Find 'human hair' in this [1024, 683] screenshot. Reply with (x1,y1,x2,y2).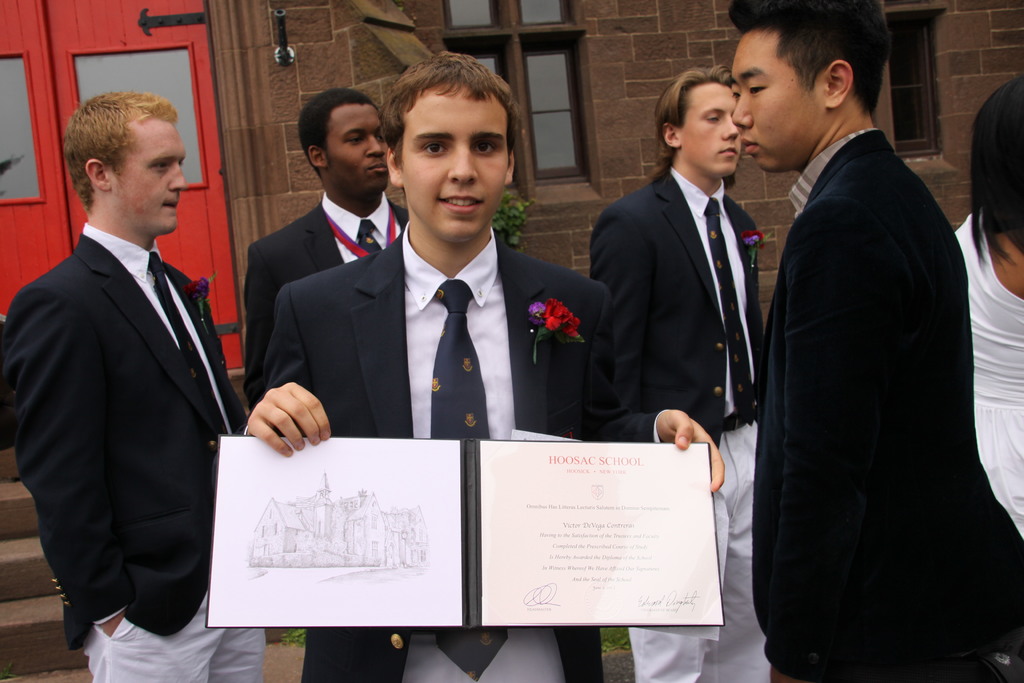
(295,89,378,178).
